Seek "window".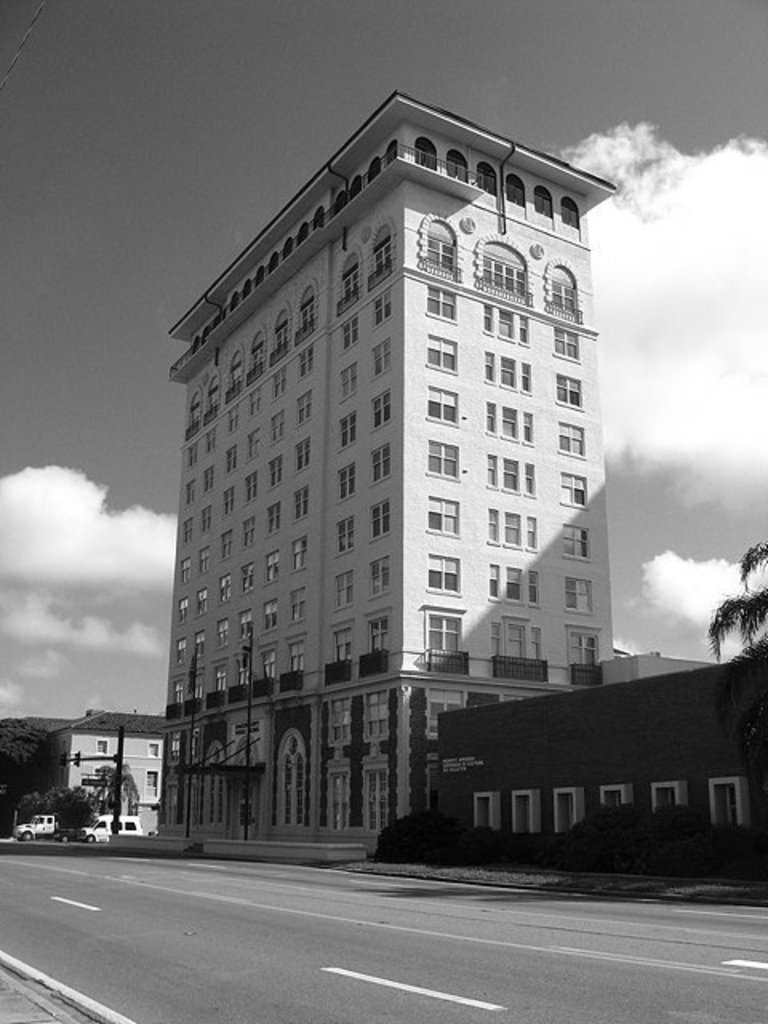
<box>333,312,358,350</box>.
